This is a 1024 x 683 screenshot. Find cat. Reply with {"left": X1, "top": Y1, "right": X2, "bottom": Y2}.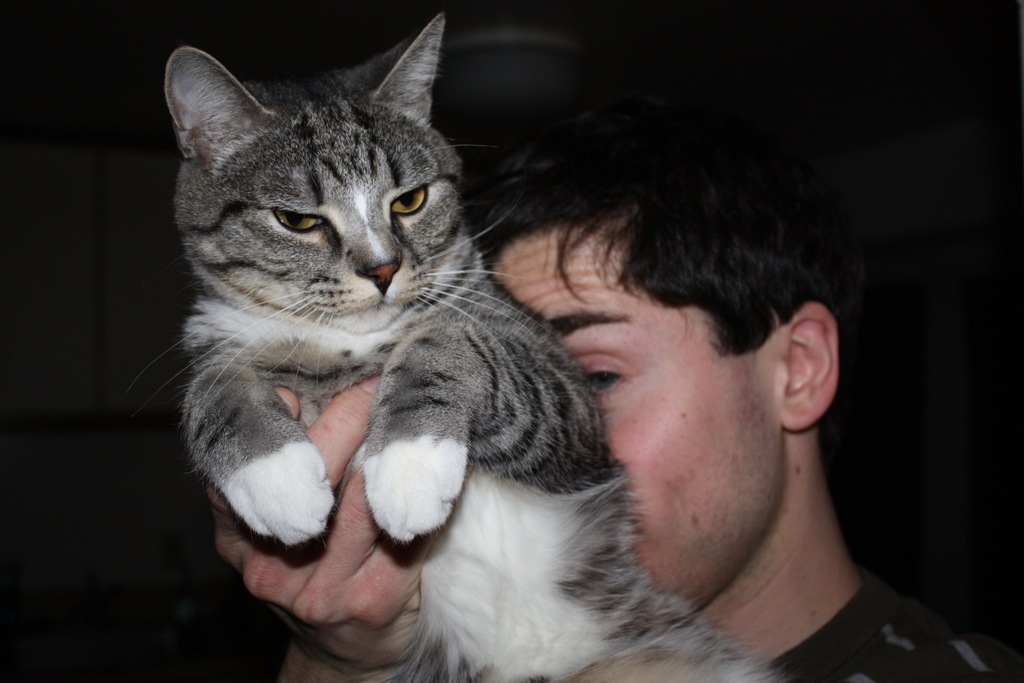
{"left": 130, "top": 4, "right": 788, "bottom": 682}.
